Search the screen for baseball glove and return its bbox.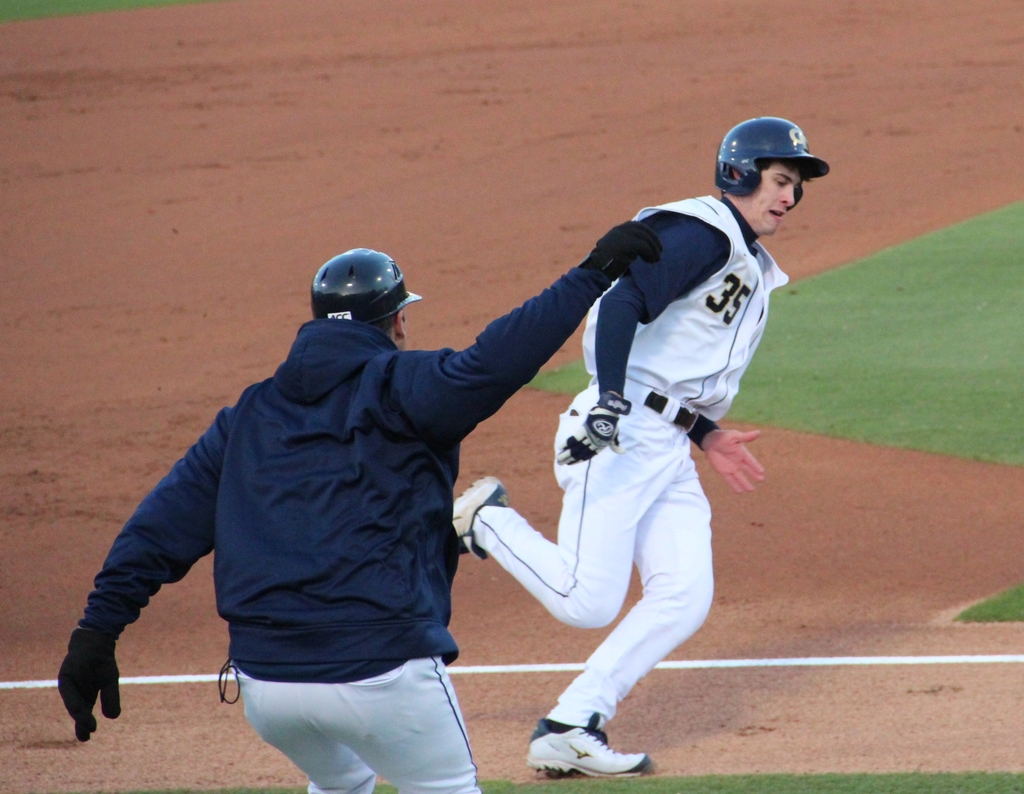
Found: {"left": 584, "top": 219, "right": 665, "bottom": 282}.
